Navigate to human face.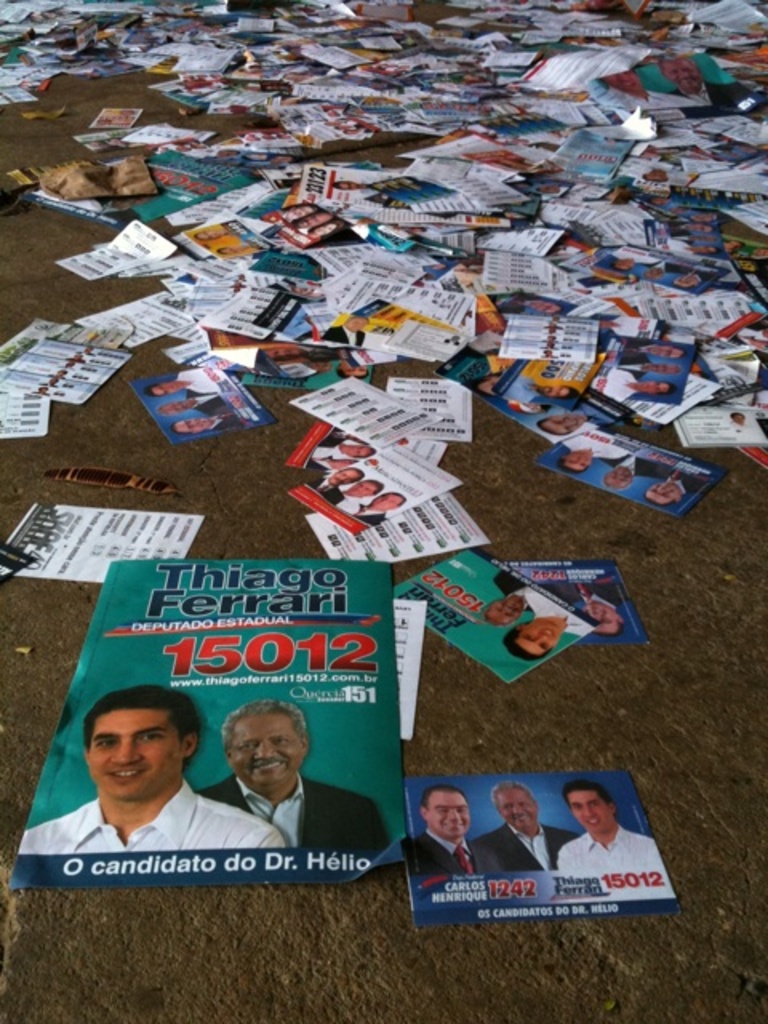
Navigation target: x1=227, y1=710, x2=302, y2=786.
